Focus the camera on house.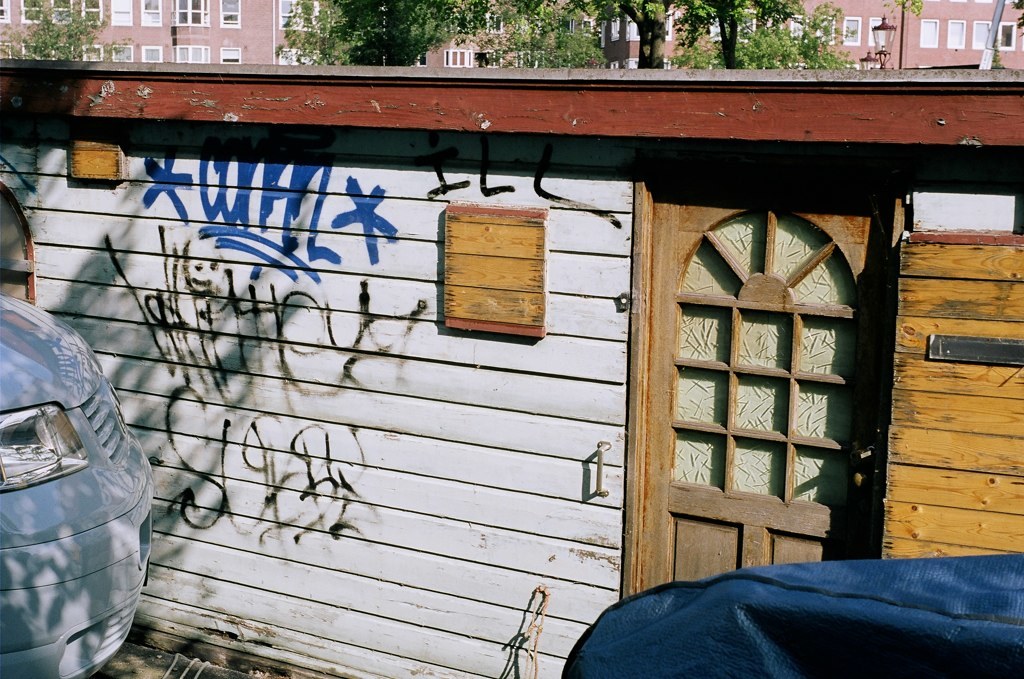
Focus region: detection(410, 0, 1023, 74).
